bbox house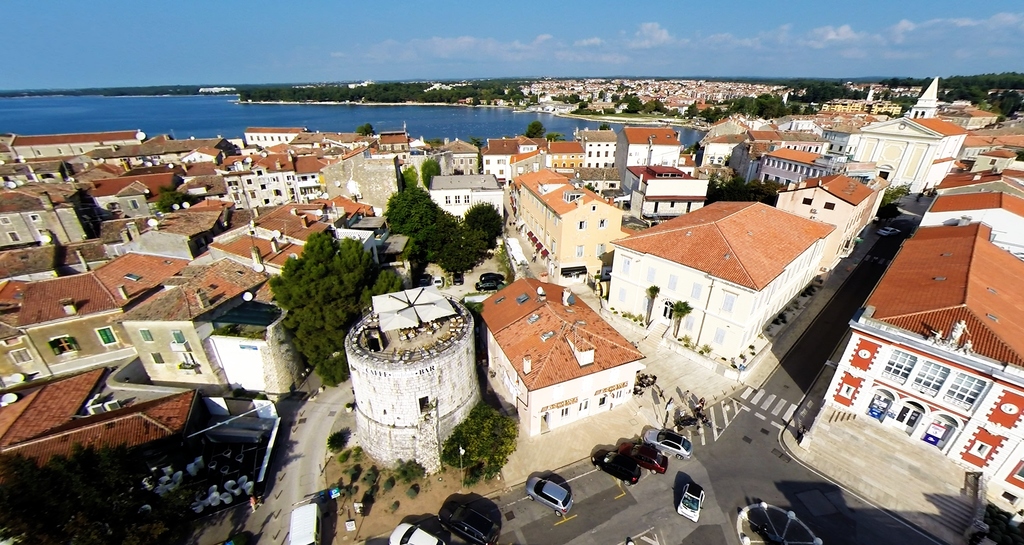
x1=607, y1=194, x2=838, y2=372
